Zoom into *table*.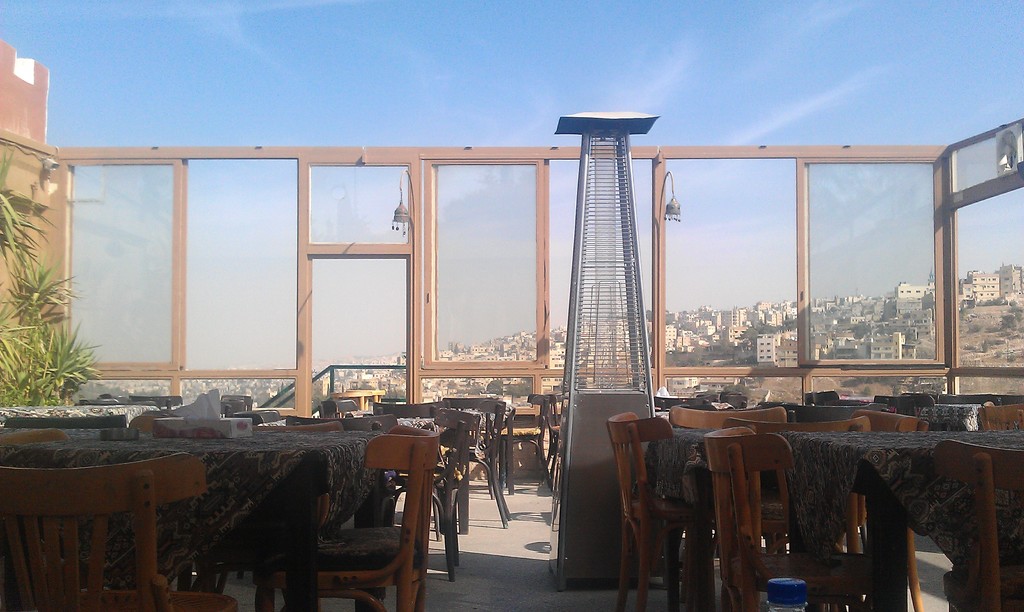
Zoom target: BBox(650, 423, 1020, 609).
